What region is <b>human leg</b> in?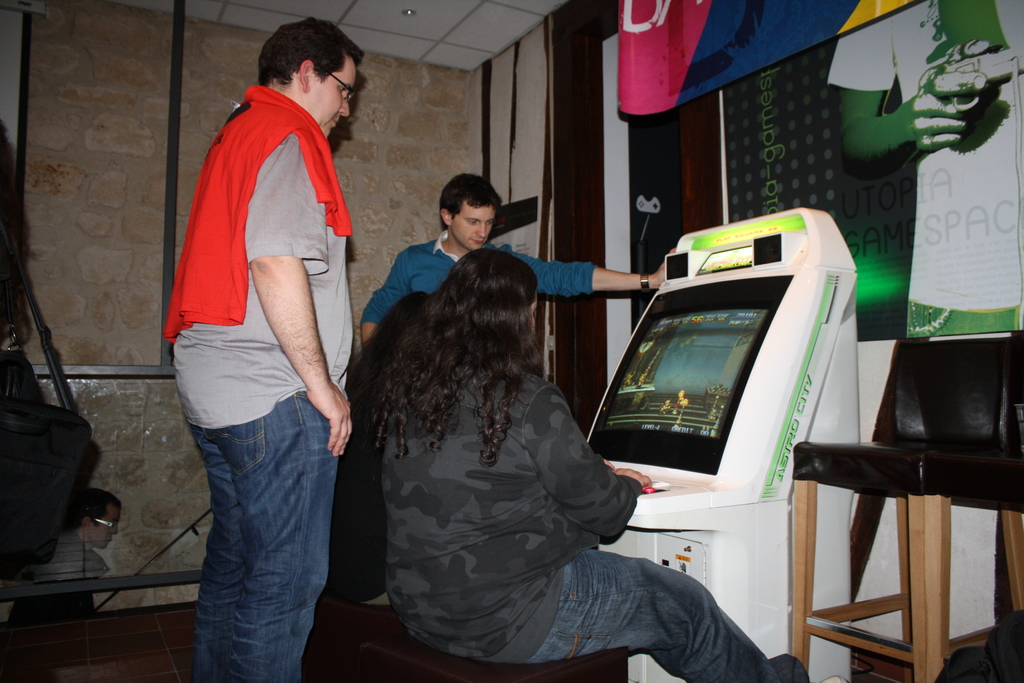
Rect(520, 550, 843, 682).
